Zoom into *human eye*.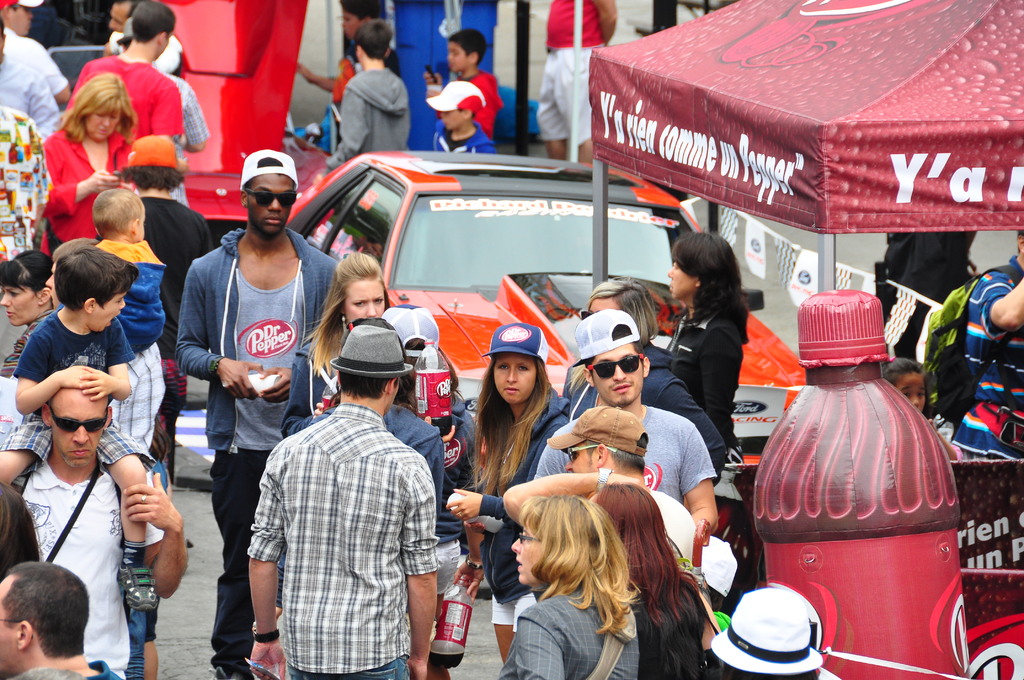
Zoom target: bbox=(905, 391, 911, 400).
